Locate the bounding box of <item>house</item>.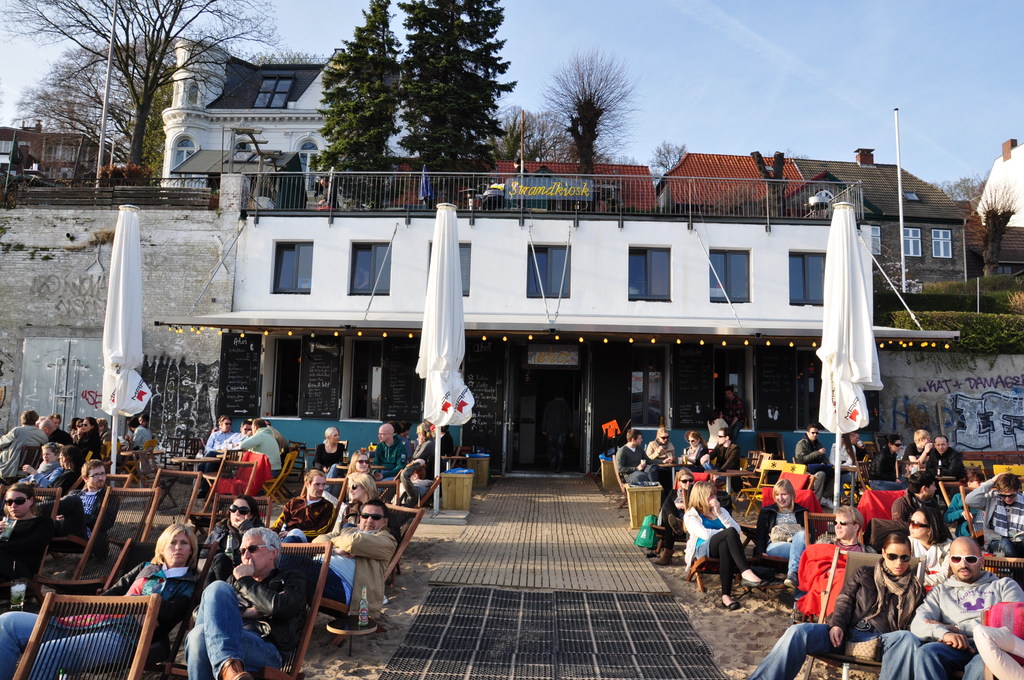
Bounding box: 154,35,366,203.
